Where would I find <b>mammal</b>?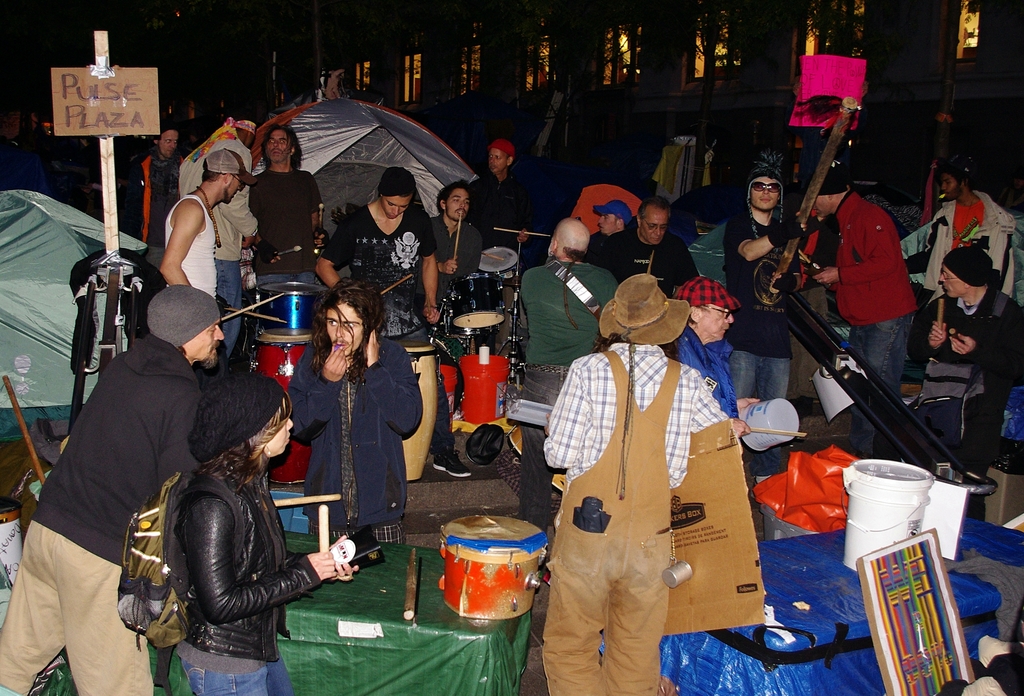
At box(801, 154, 918, 454).
